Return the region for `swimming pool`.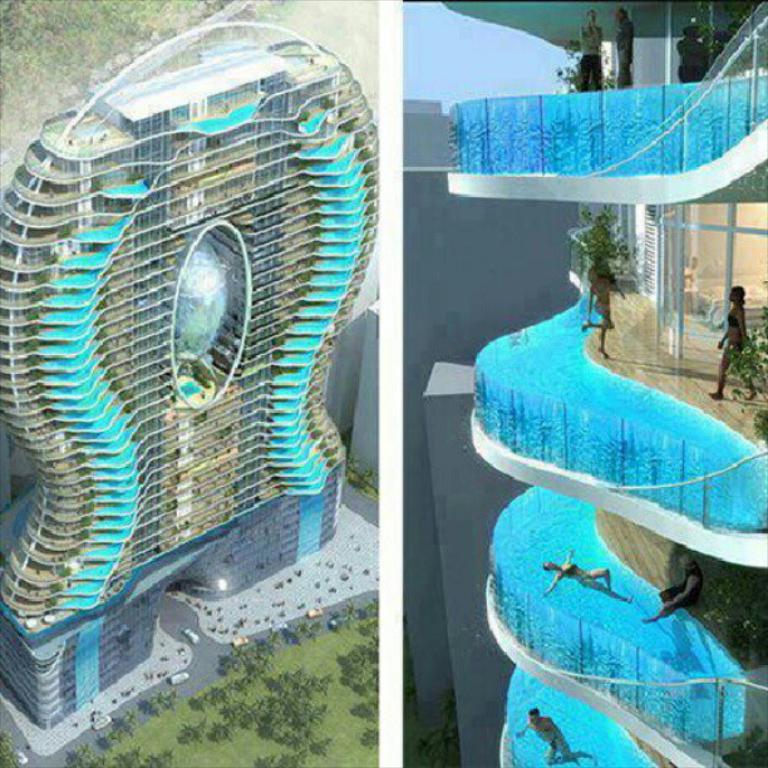
(445, 67, 767, 206).
